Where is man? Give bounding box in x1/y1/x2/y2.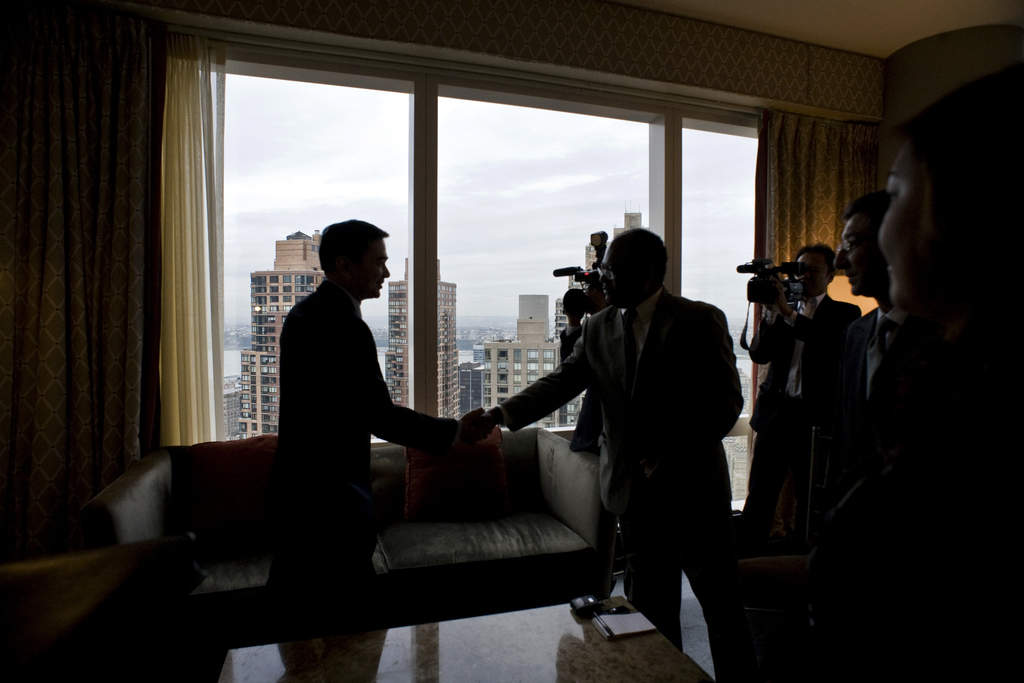
558/268/609/595.
